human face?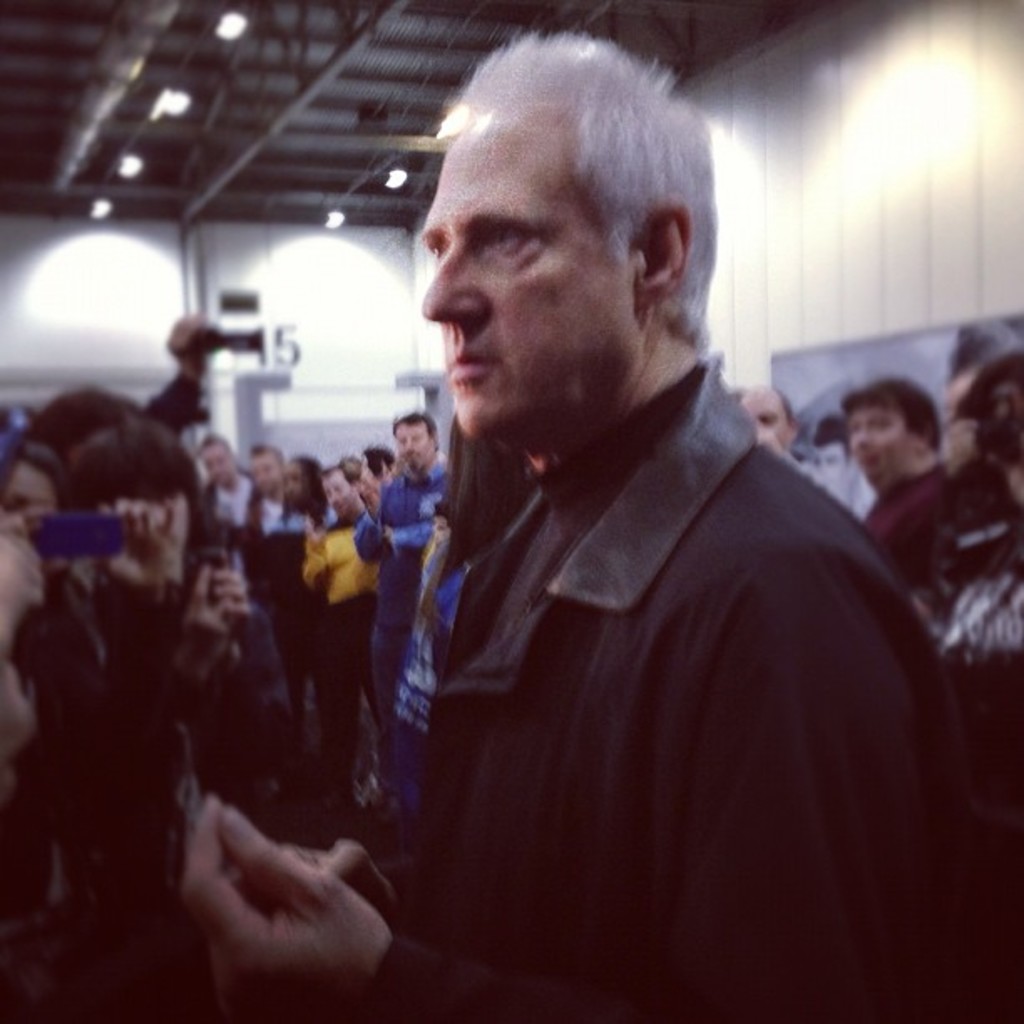
<box>852,402,912,480</box>
